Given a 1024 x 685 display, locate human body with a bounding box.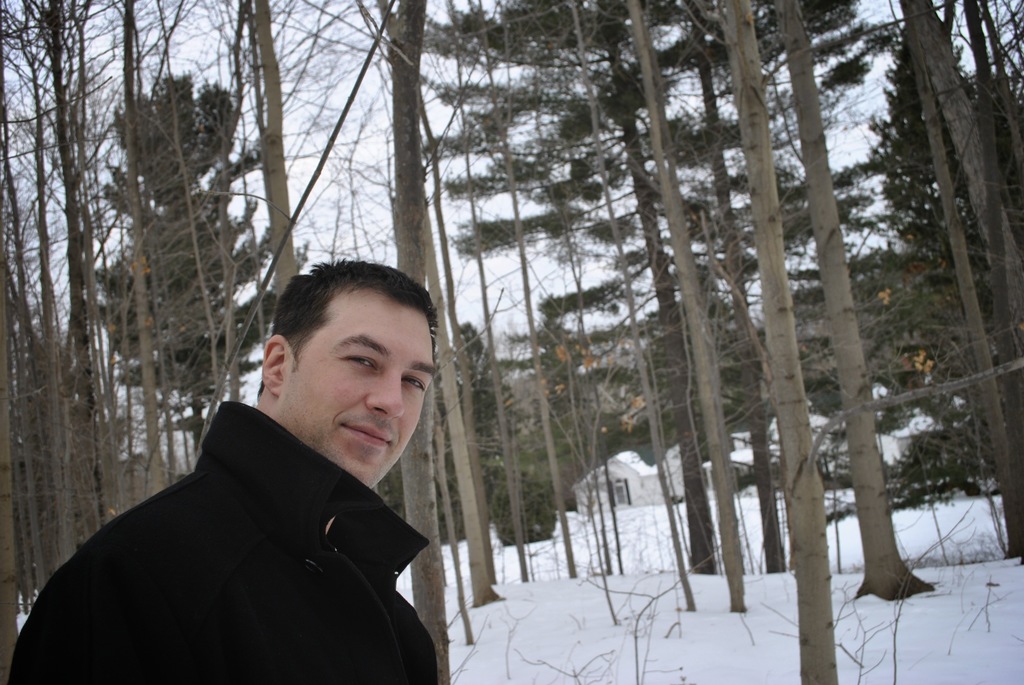
Located: 4, 256, 440, 684.
